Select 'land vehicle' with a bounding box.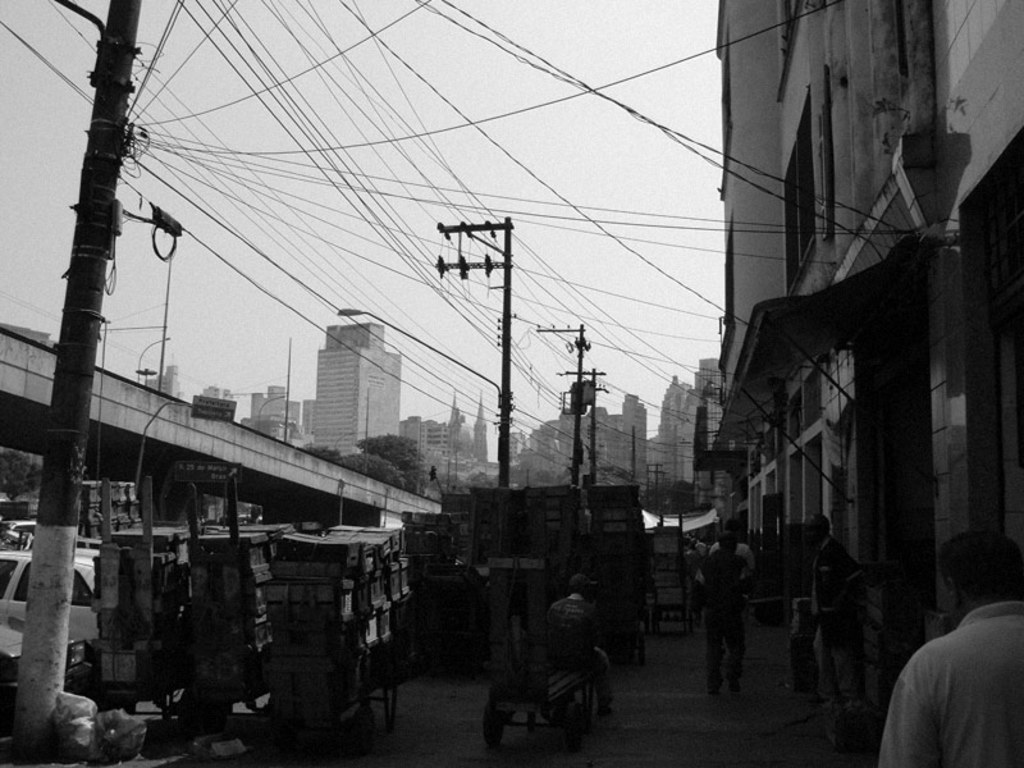
0, 516, 37, 536.
